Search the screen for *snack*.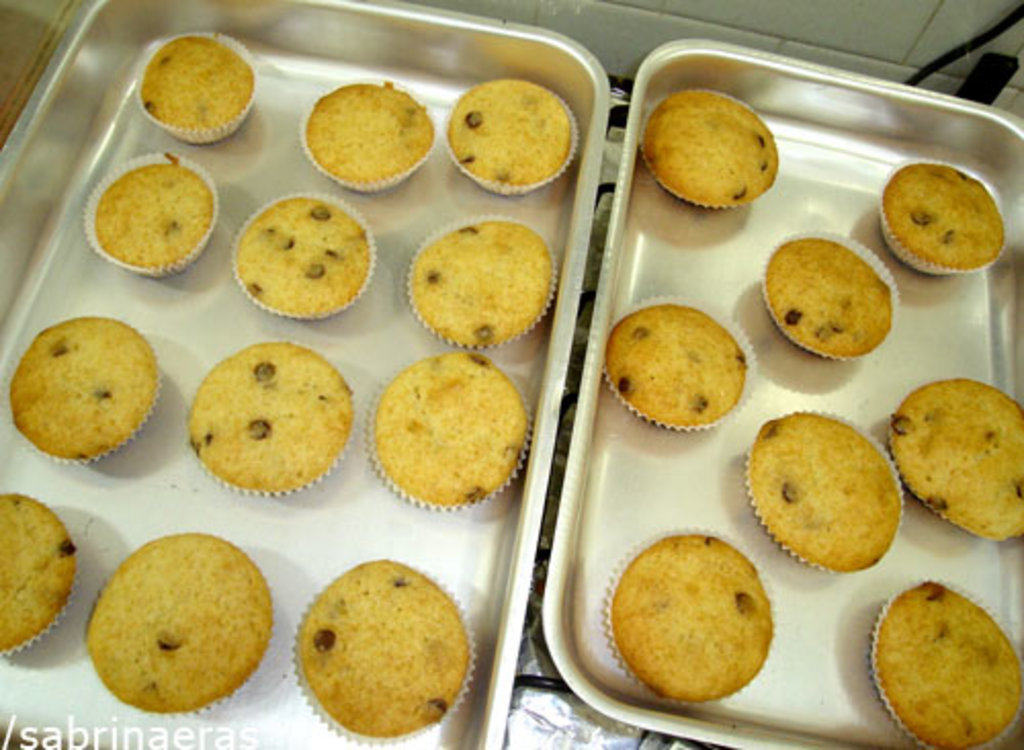
Found at [x1=8, y1=316, x2=162, y2=461].
